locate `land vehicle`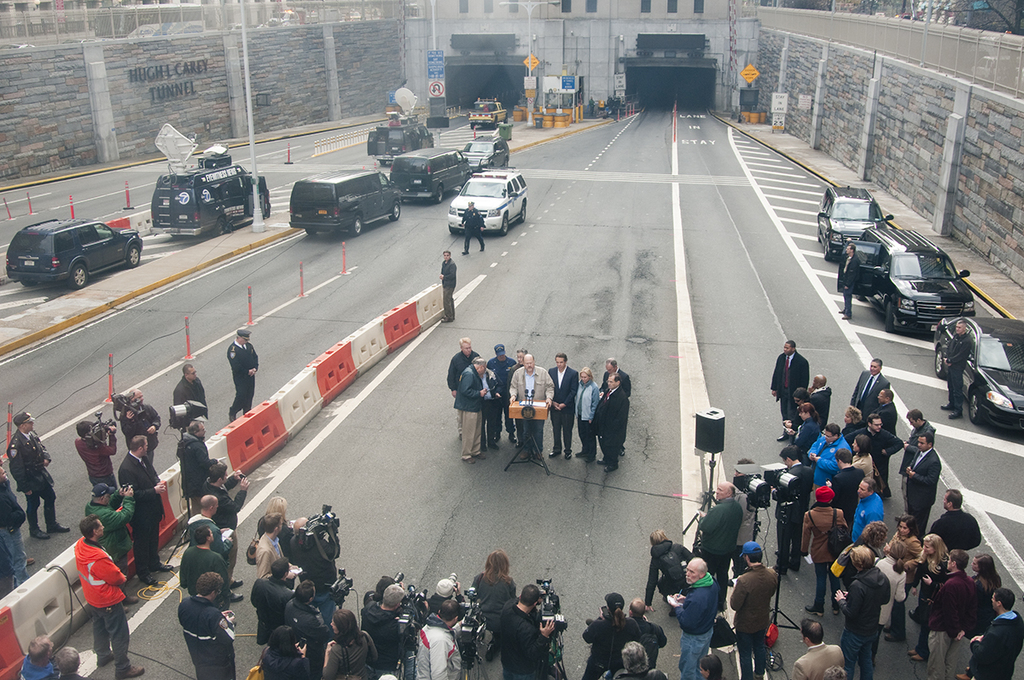
Rect(934, 317, 1023, 428)
